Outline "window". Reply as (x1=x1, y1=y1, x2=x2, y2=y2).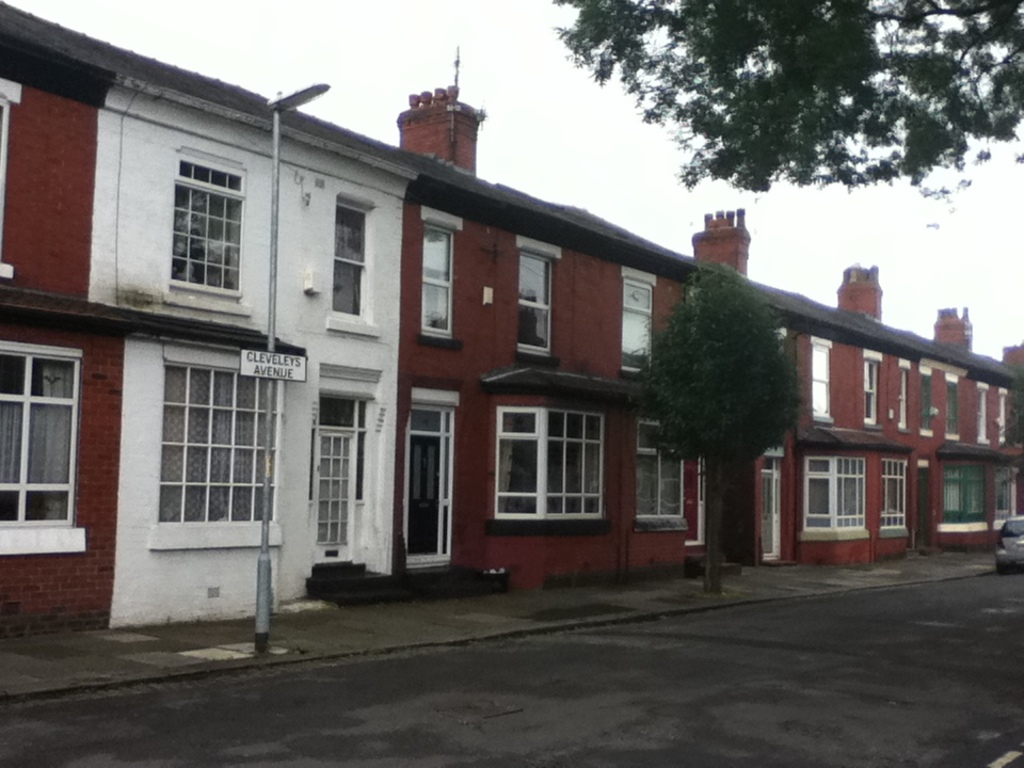
(x1=416, y1=212, x2=466, y2=345).
